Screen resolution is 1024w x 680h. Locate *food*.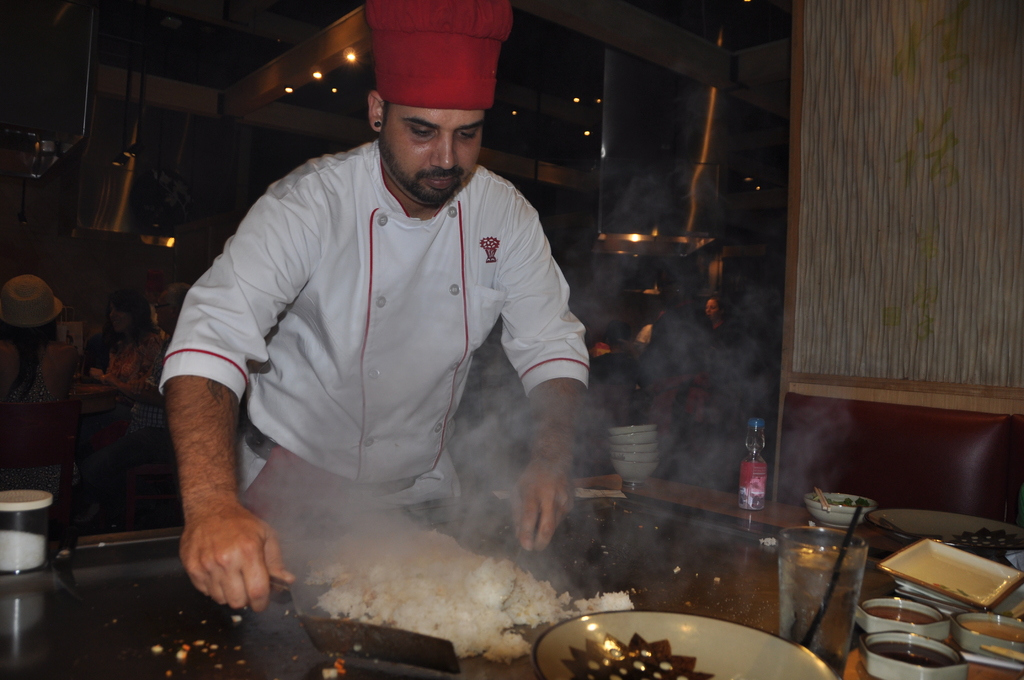
bbox=(317, 528, 593, 648).
